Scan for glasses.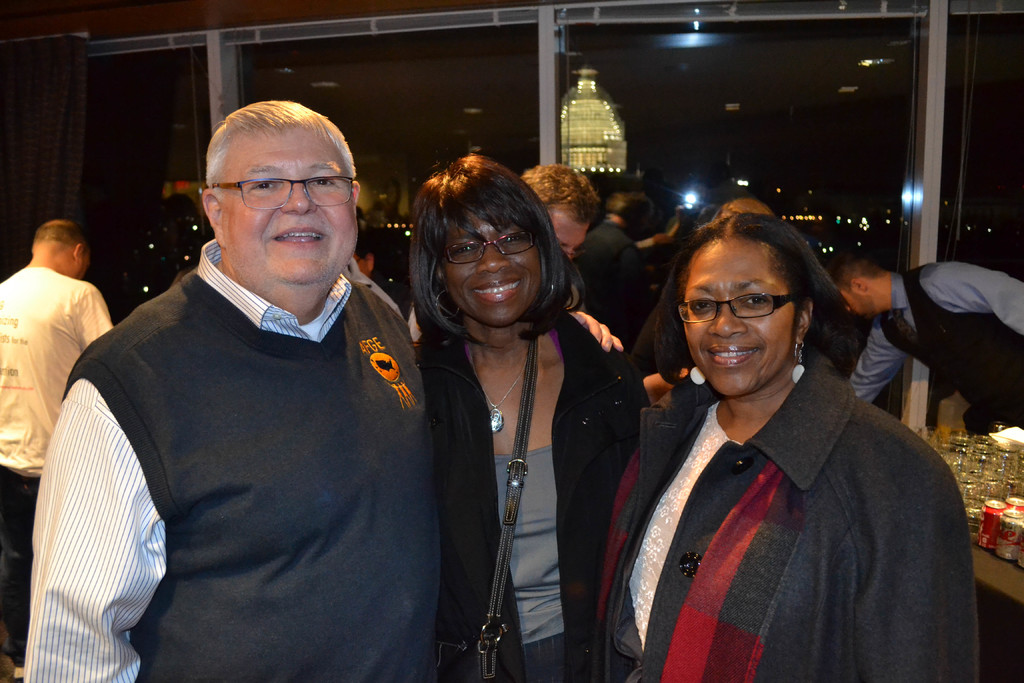
Scan result: region(445, 233, 540, 267).
